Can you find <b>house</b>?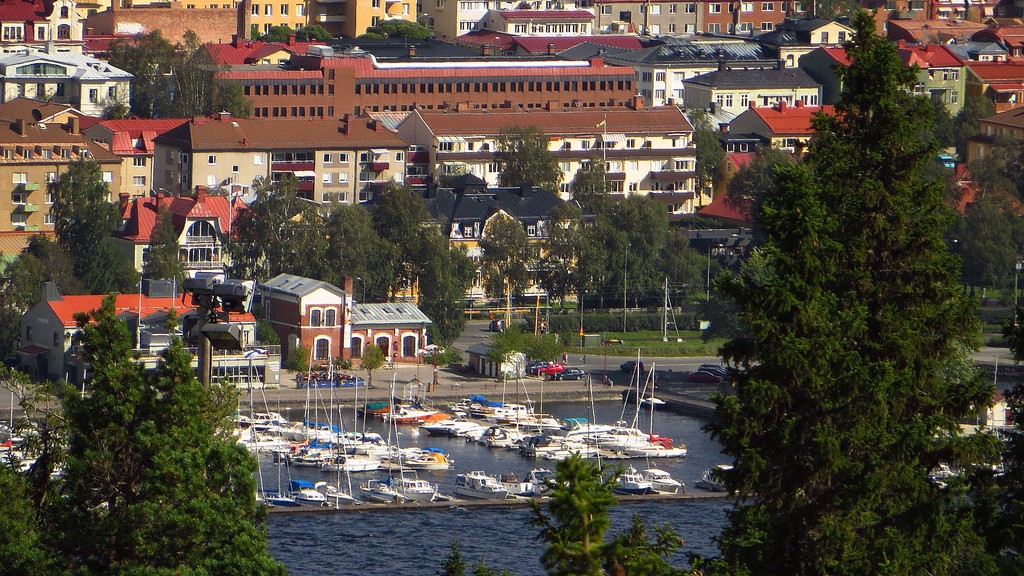
Yes, bounding box: [x1=21, y1=286, x2=261, y2=382].
